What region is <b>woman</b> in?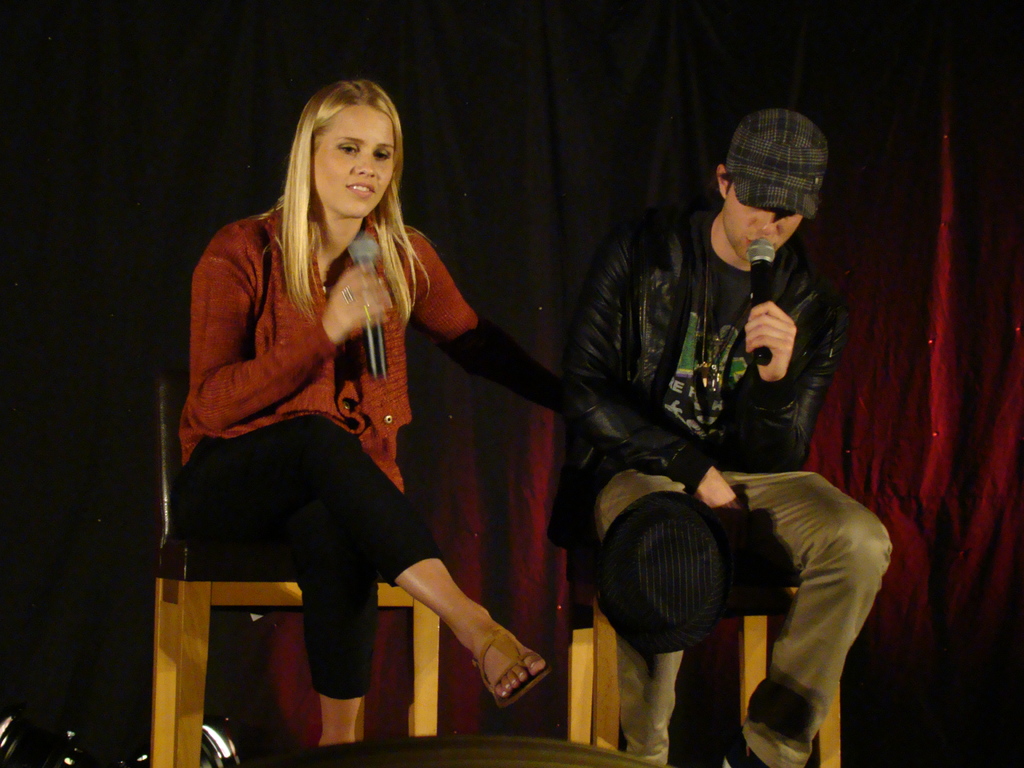
region(173, 86, 509, 739).
